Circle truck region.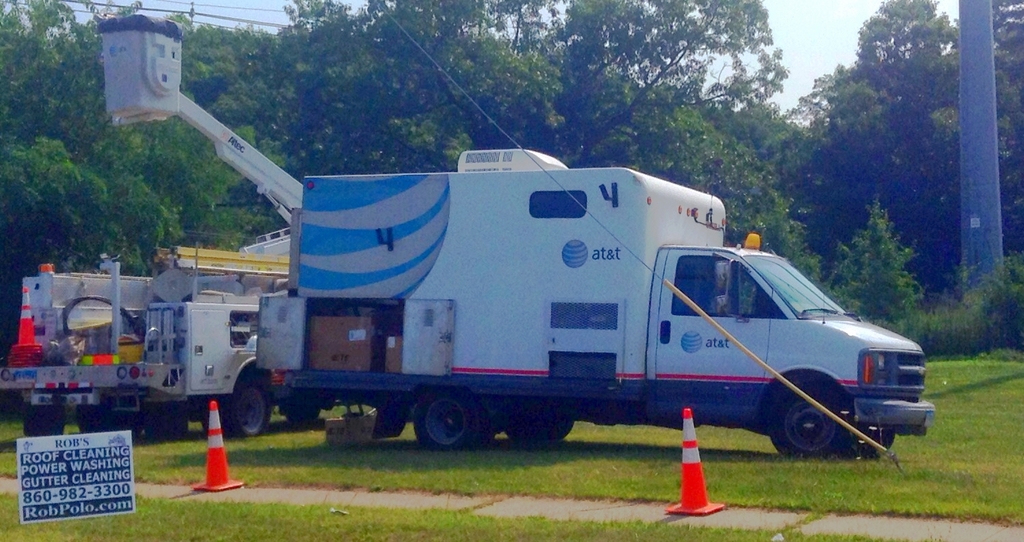
Region: select_region(274, 146, 933, 455).
